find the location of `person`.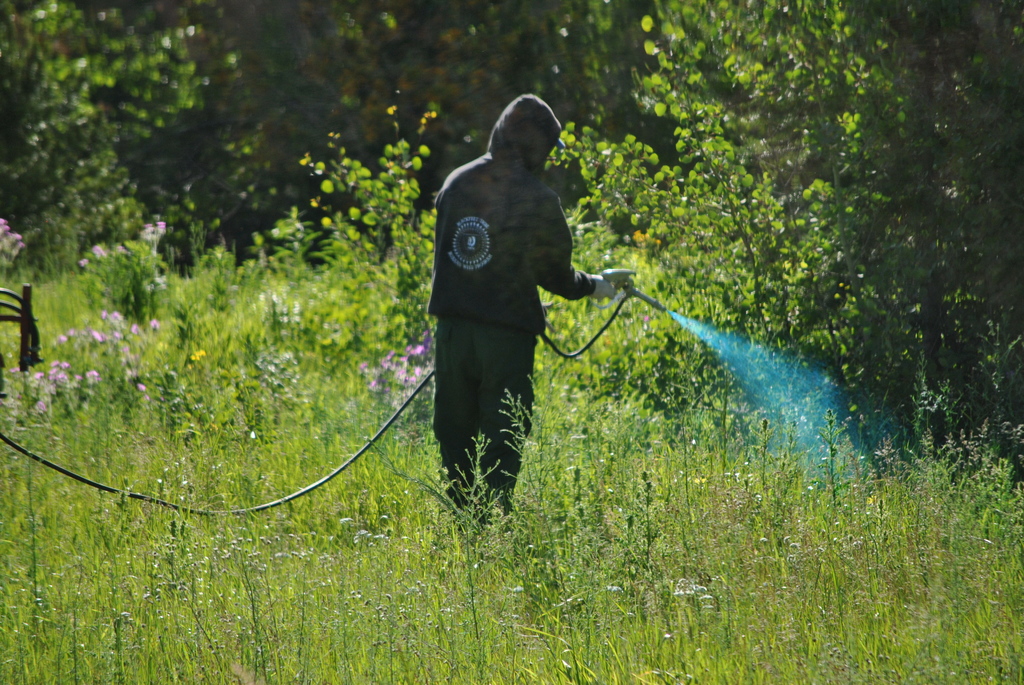
Location: (left=410, top=90, right=612, bottom=545).
